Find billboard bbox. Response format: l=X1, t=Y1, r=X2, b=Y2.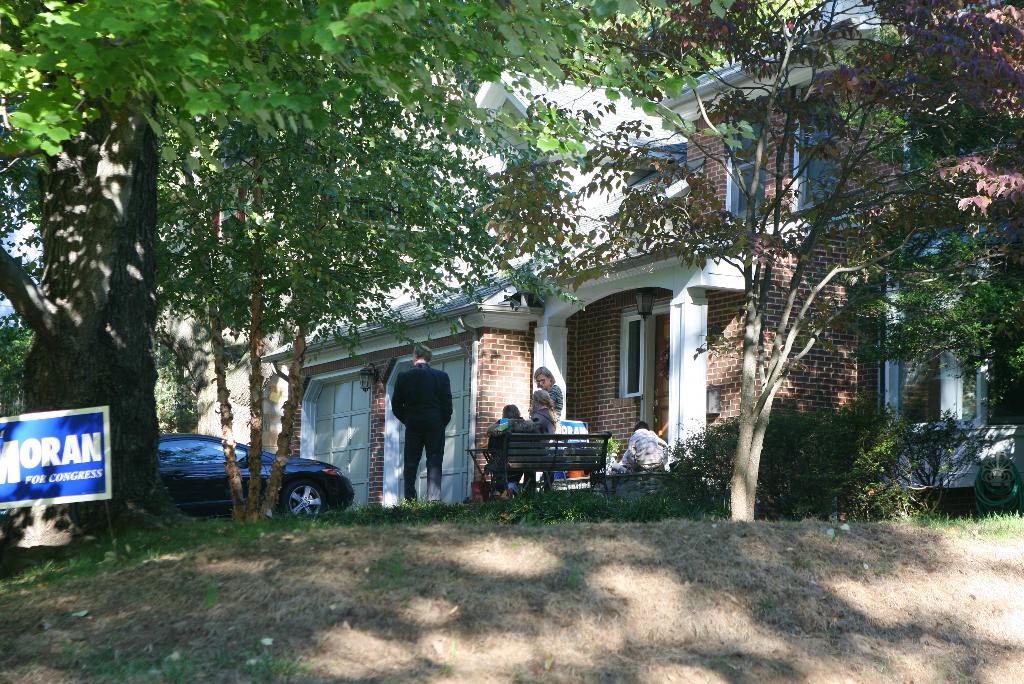
l=502, t=418, r=595, b=450.
